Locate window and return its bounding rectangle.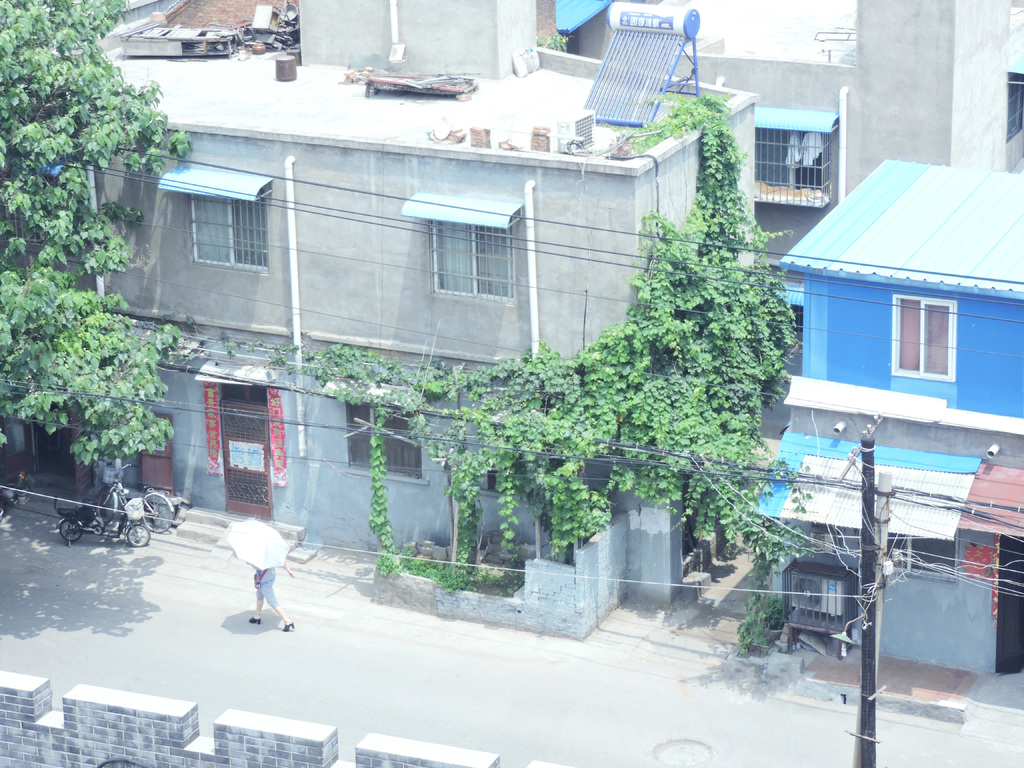
891,301,954,384.
